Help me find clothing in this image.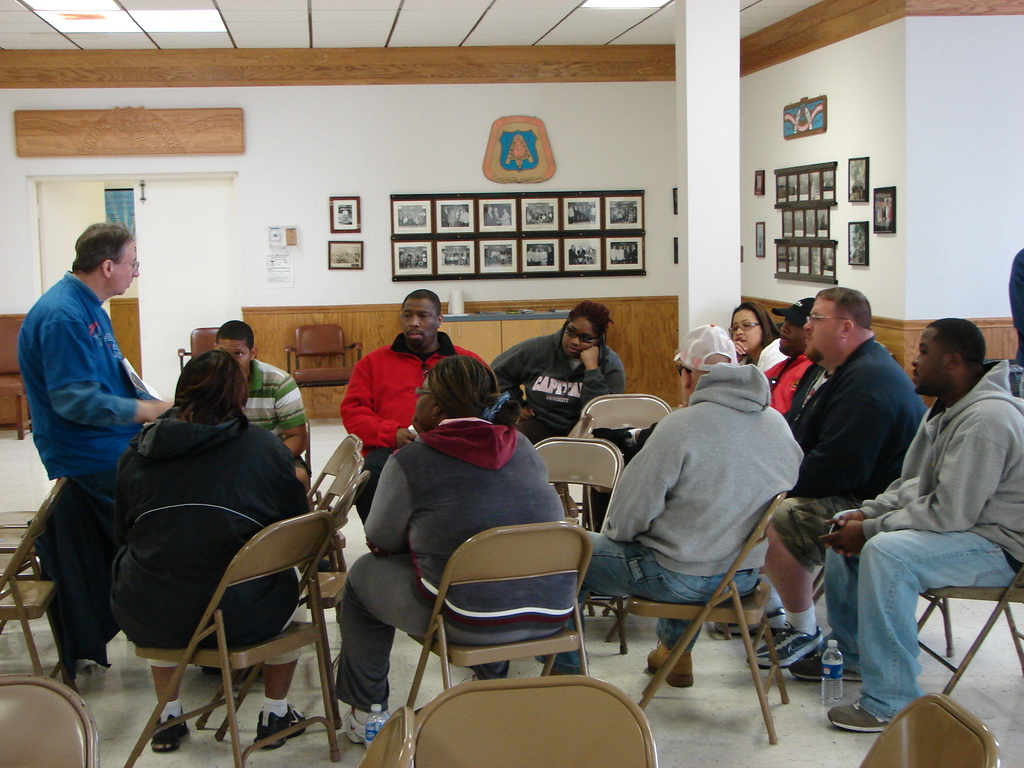
Found it: 335 418 577 712.
